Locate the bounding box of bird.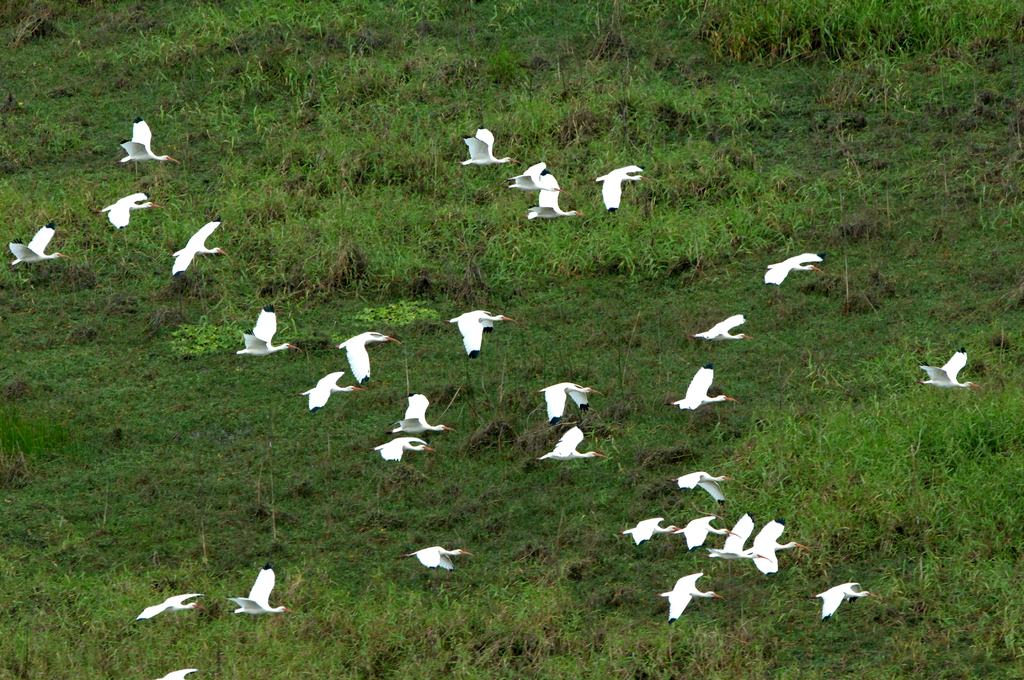
Bounding box: region(12, 222, 71, 266).
